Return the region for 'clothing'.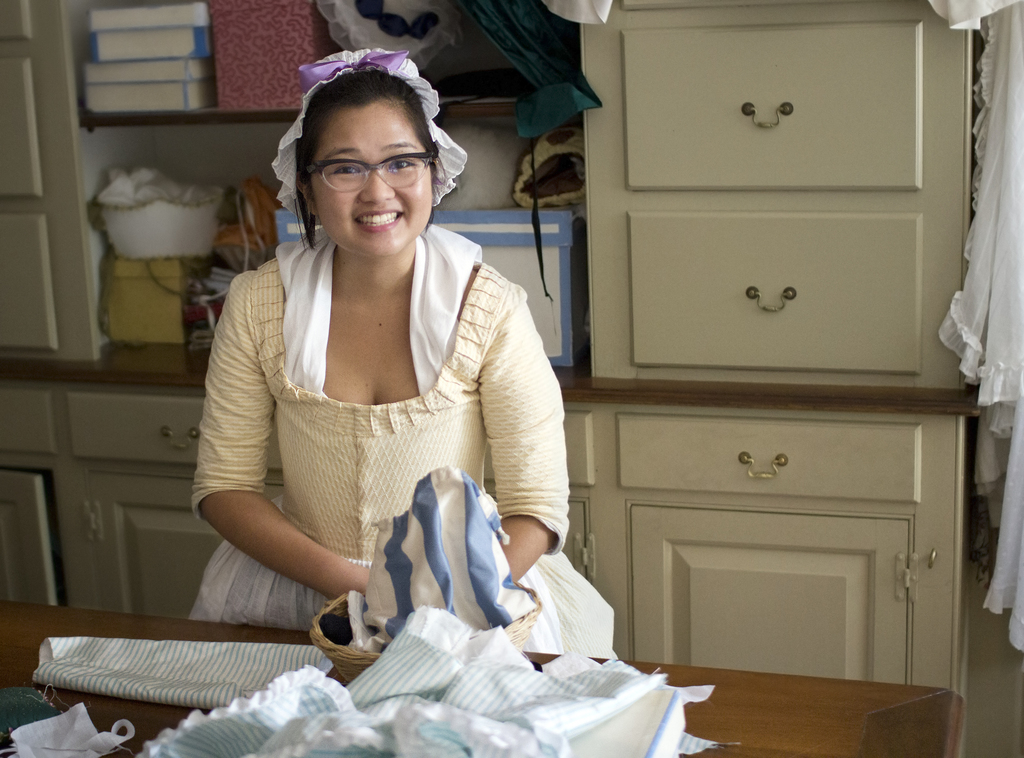
(191, 207, 560, 642).
